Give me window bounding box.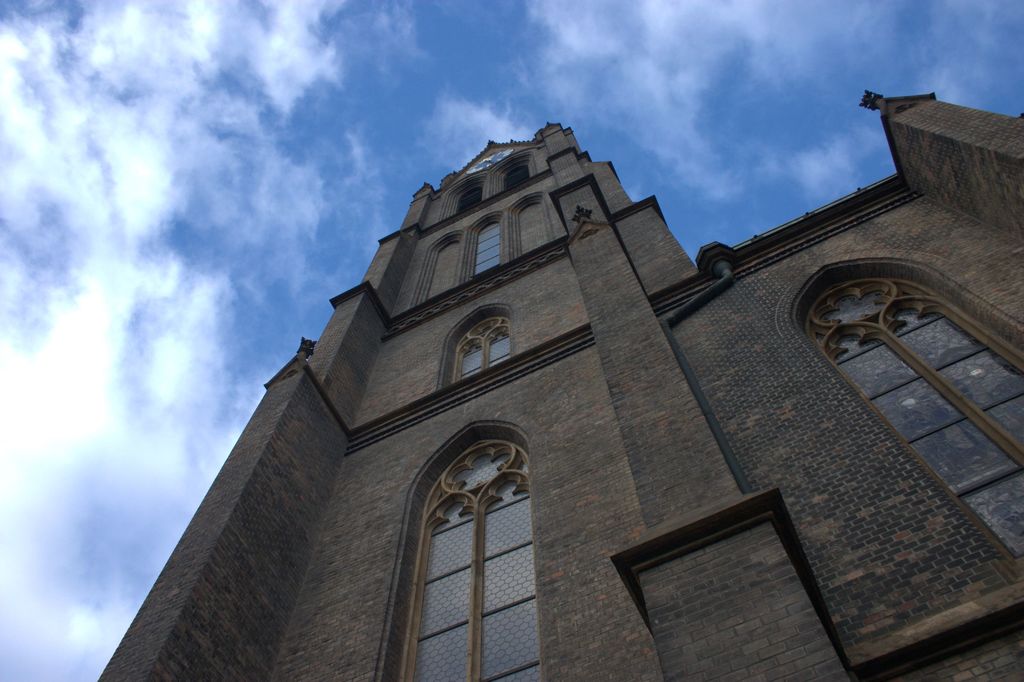
detection(776, 261, 1023, 590).
